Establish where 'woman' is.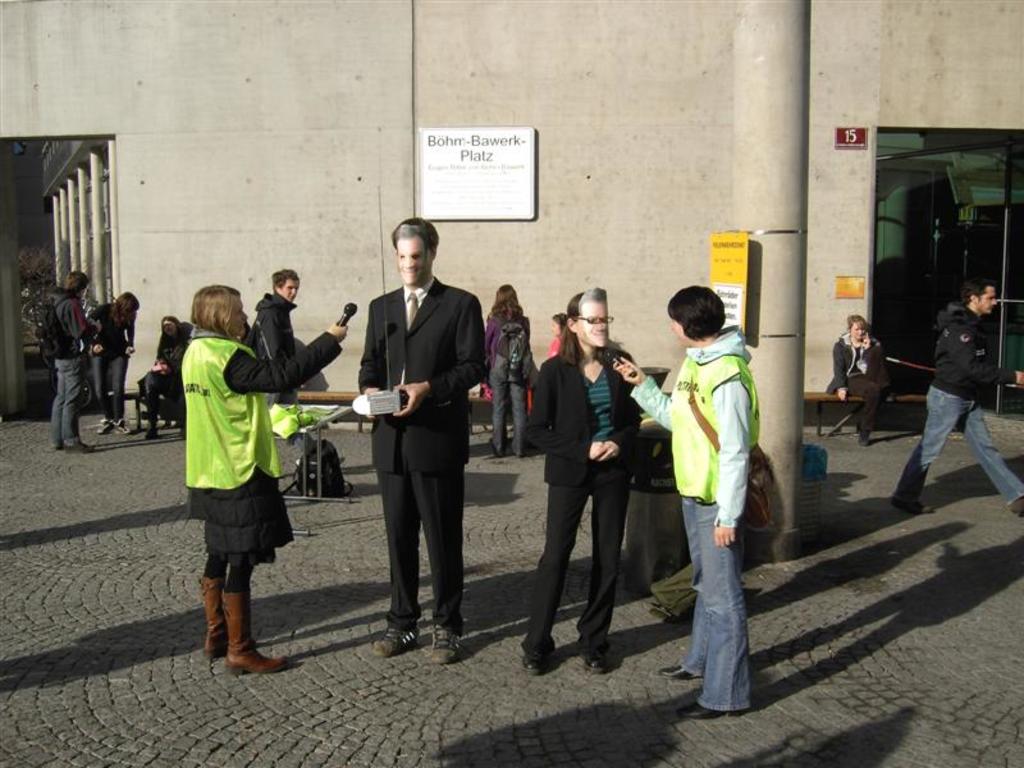
Established at {"x1": 88, "y1": 293, "x2": 137, "y2": 438}.
